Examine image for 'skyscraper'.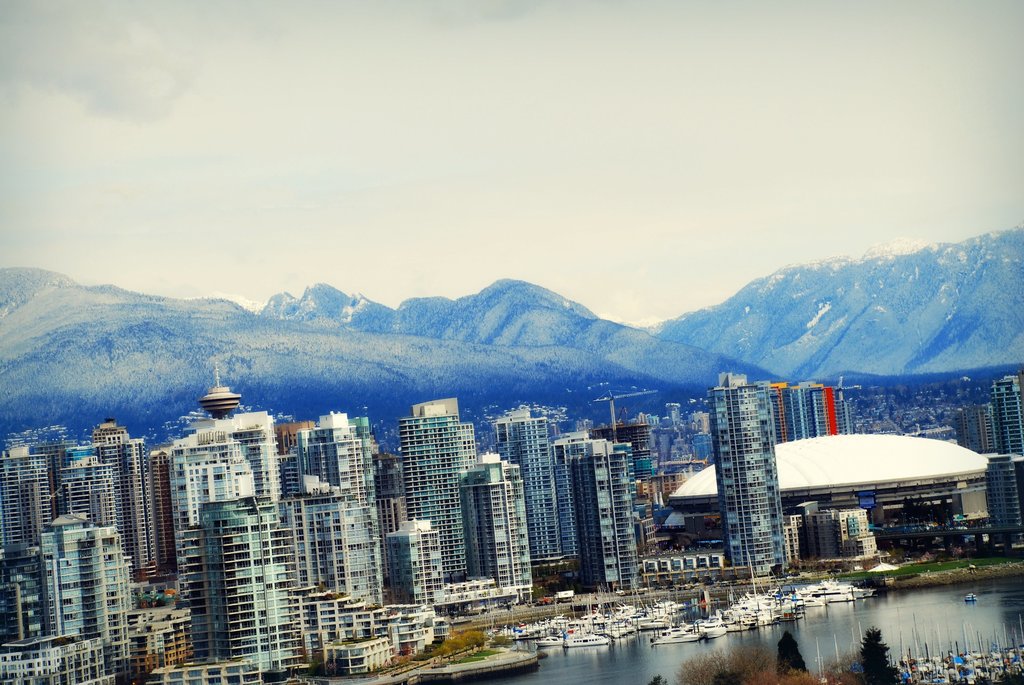
Examination result: (292, 412, 372, 600).
